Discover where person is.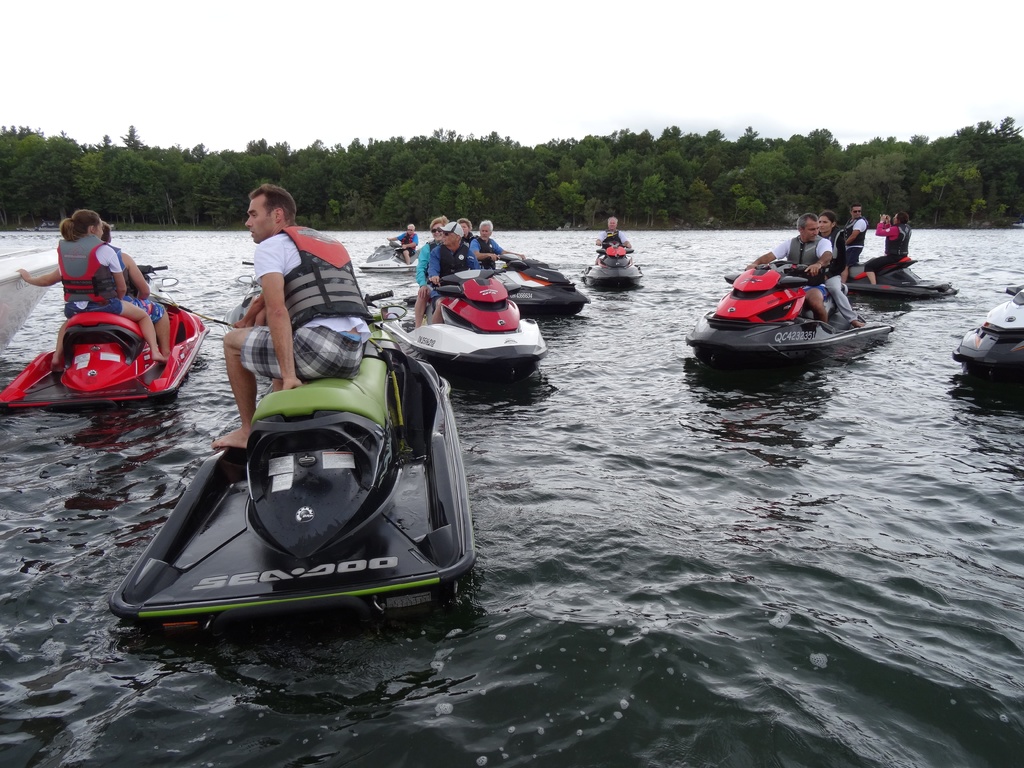
Discovered at [211, 183, 371, 447].
